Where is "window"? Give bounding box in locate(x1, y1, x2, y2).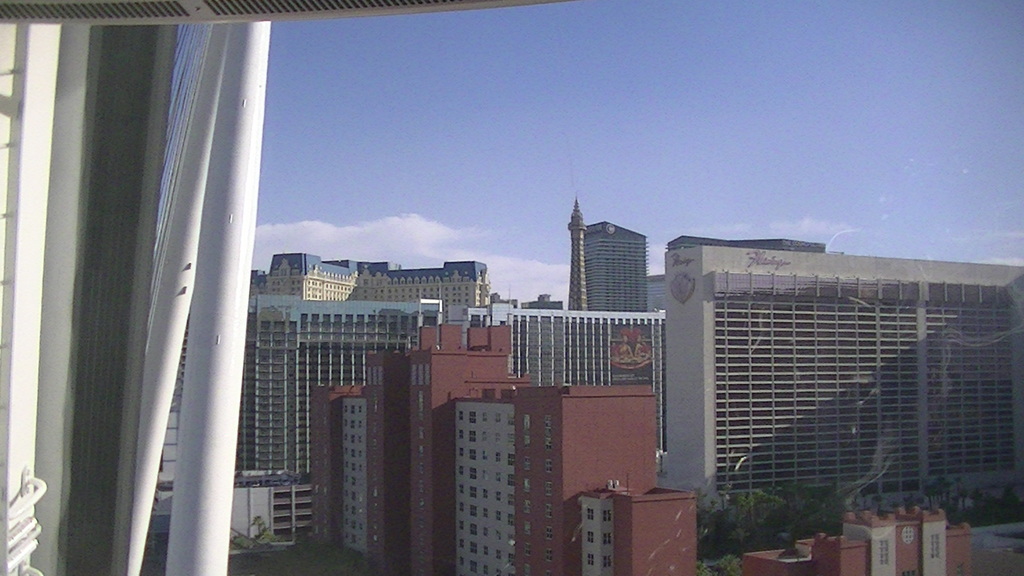
locate(495, 550, 502, 561).
